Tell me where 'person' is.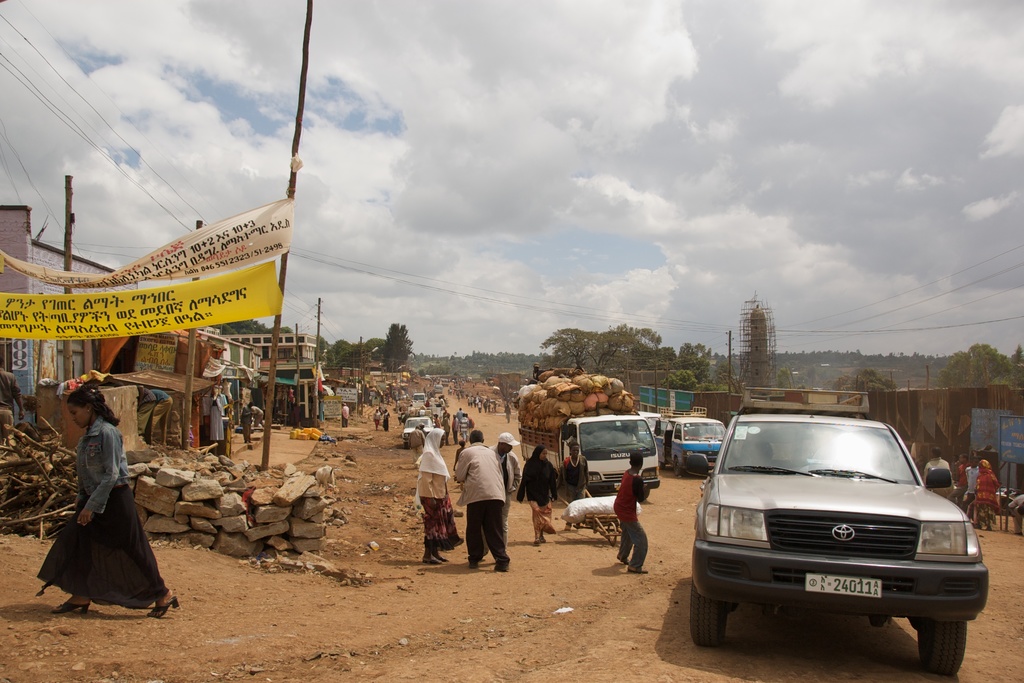
'person' is at bbox(612, 450, 654, 575).
